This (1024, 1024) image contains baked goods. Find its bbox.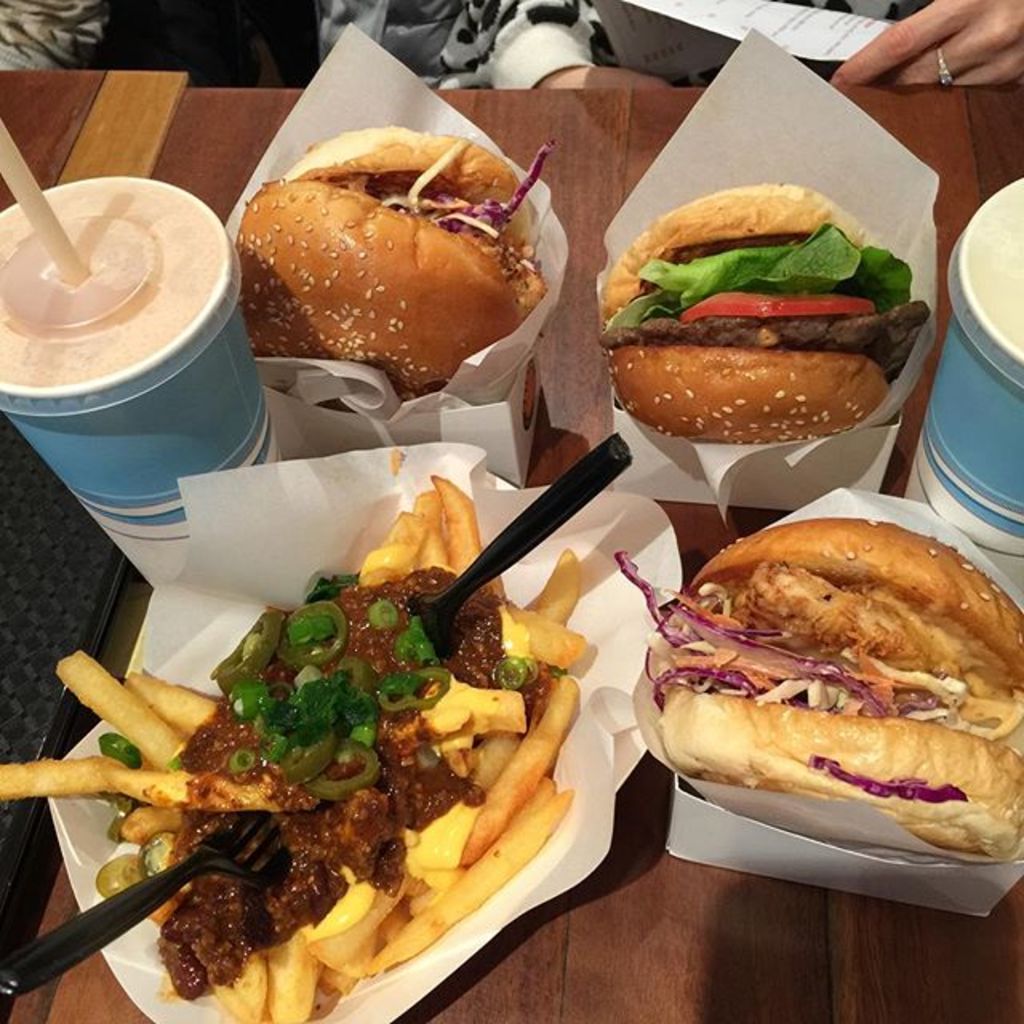
bbox=(650, 515, 1022, 853).
